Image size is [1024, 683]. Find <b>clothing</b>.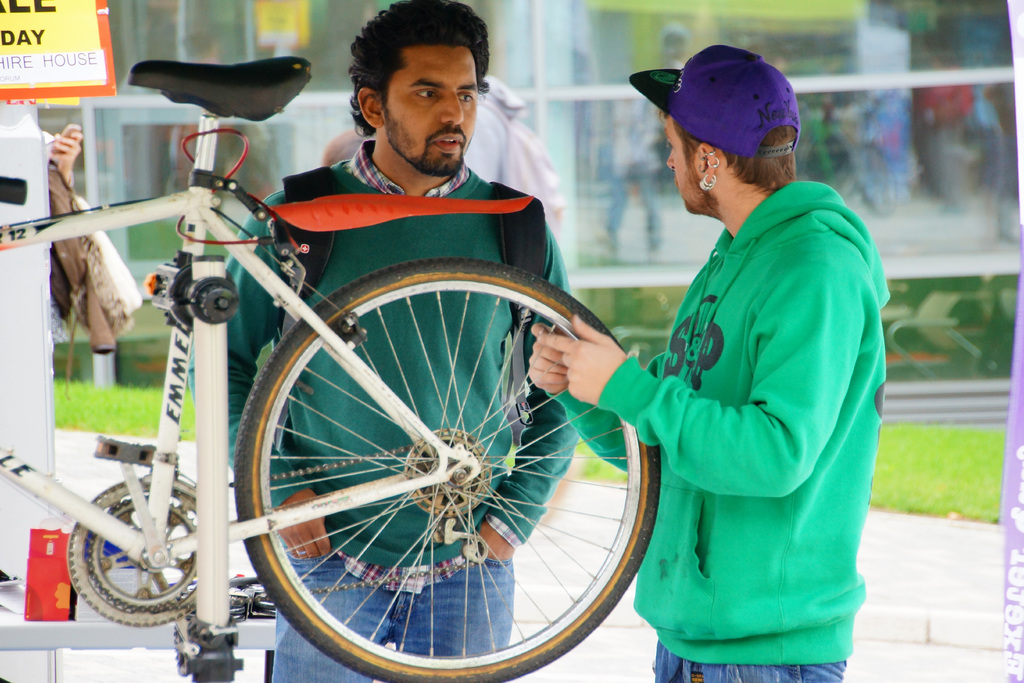
left=601, top=129, right=884, bottom=668.
